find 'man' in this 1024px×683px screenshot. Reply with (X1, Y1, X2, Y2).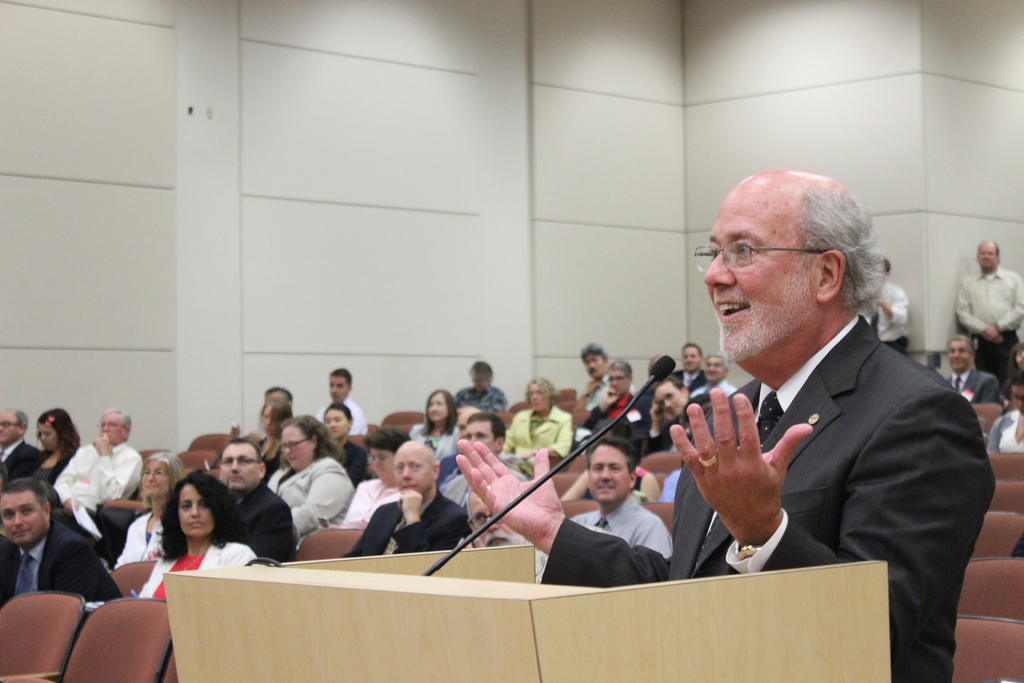
(673, 336, 700, 391).
